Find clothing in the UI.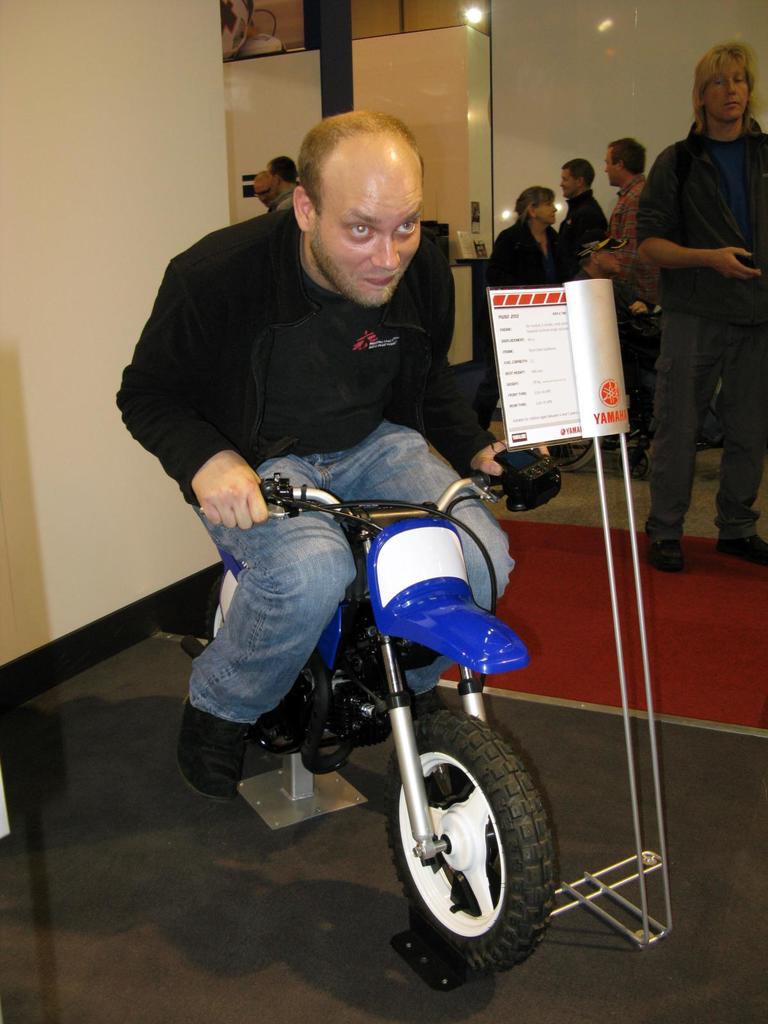
UI element at {"left": 612, "top": 173, "right": 650, "bottom": 297}.
